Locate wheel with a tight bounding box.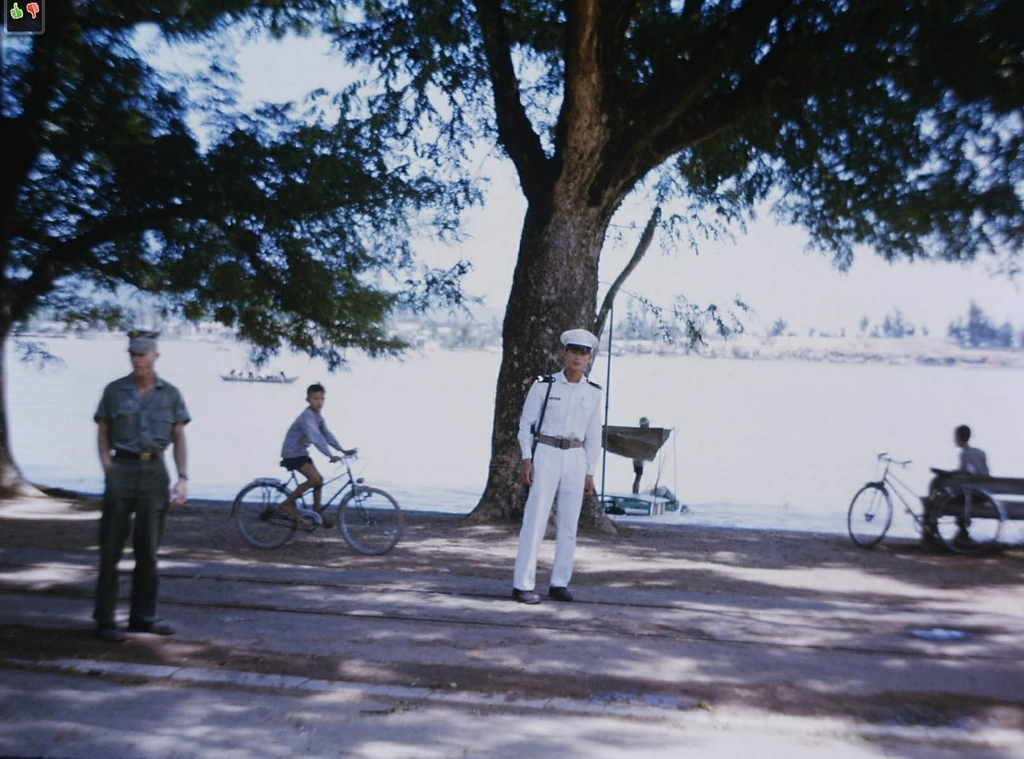
bbox=(235, 483, 296, 548).
